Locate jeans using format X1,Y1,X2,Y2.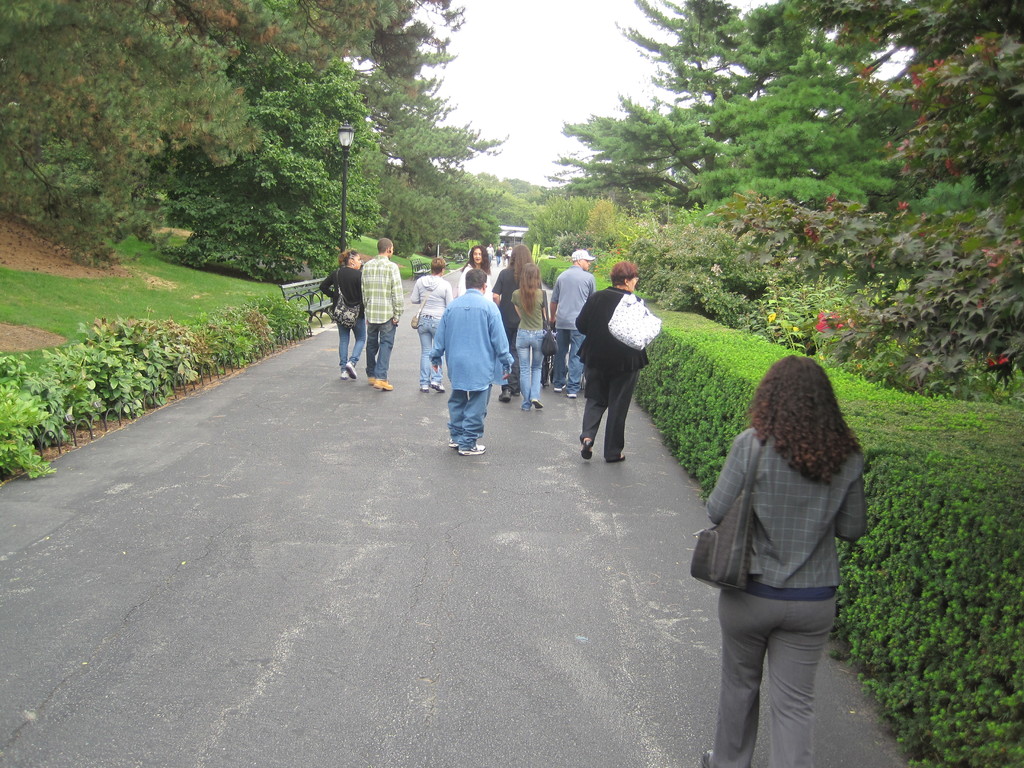
447,389,485,450.
